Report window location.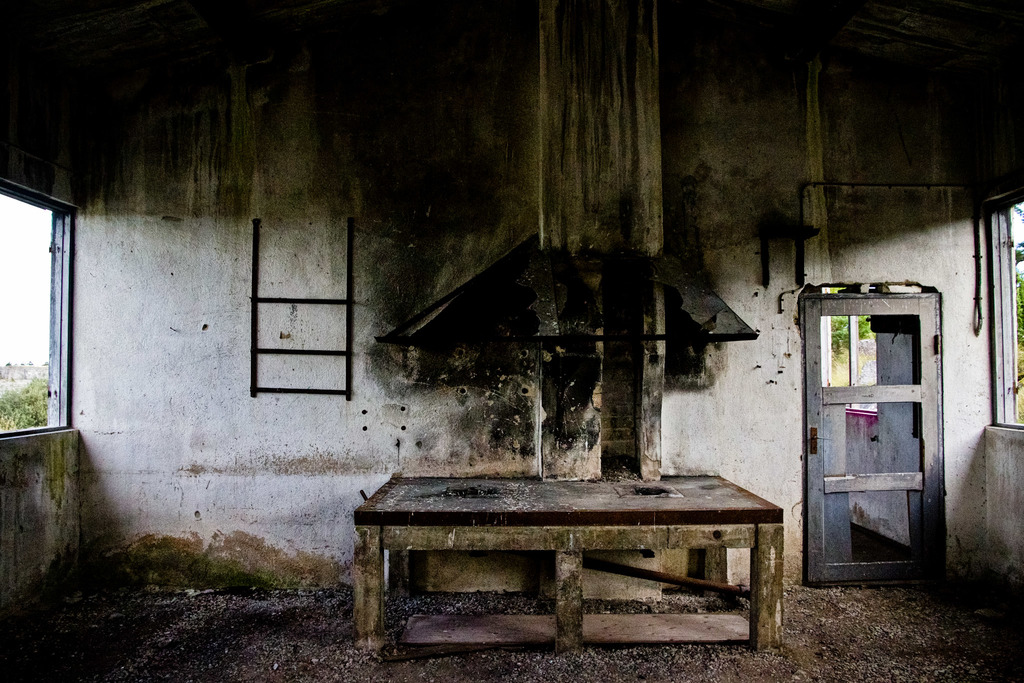
Report: {"left": 3, "top": 165, "right": 78, "bottom": 471}.
